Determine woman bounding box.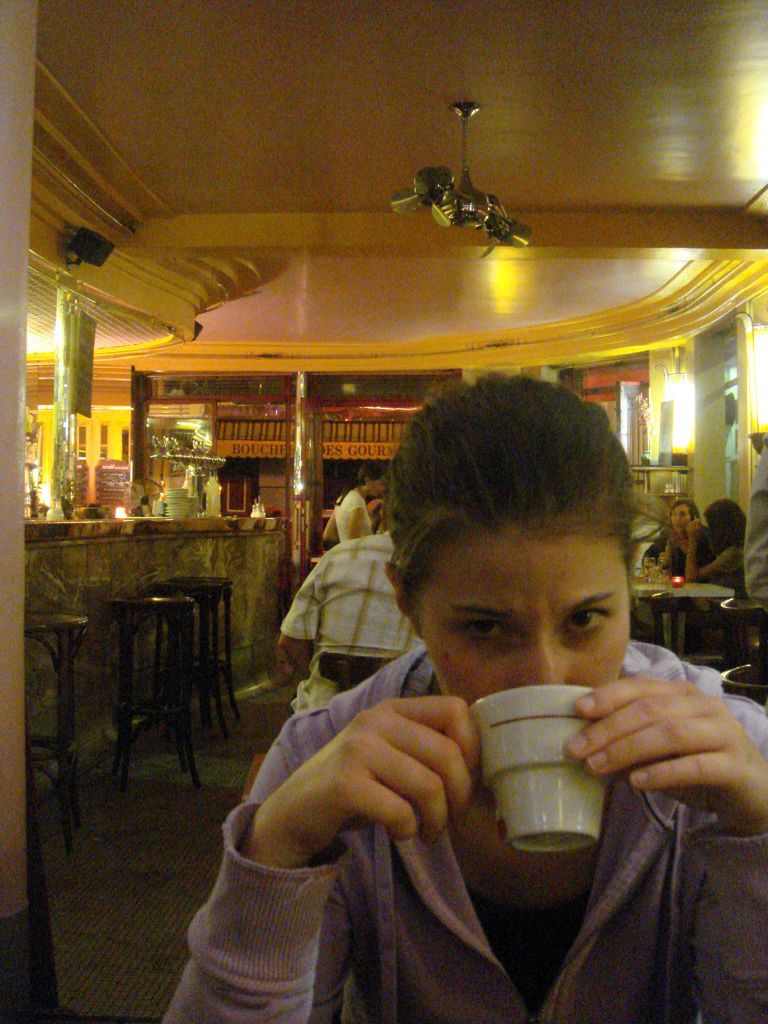
Determined: [left=149, top=388, right=765, bottom=1023].
